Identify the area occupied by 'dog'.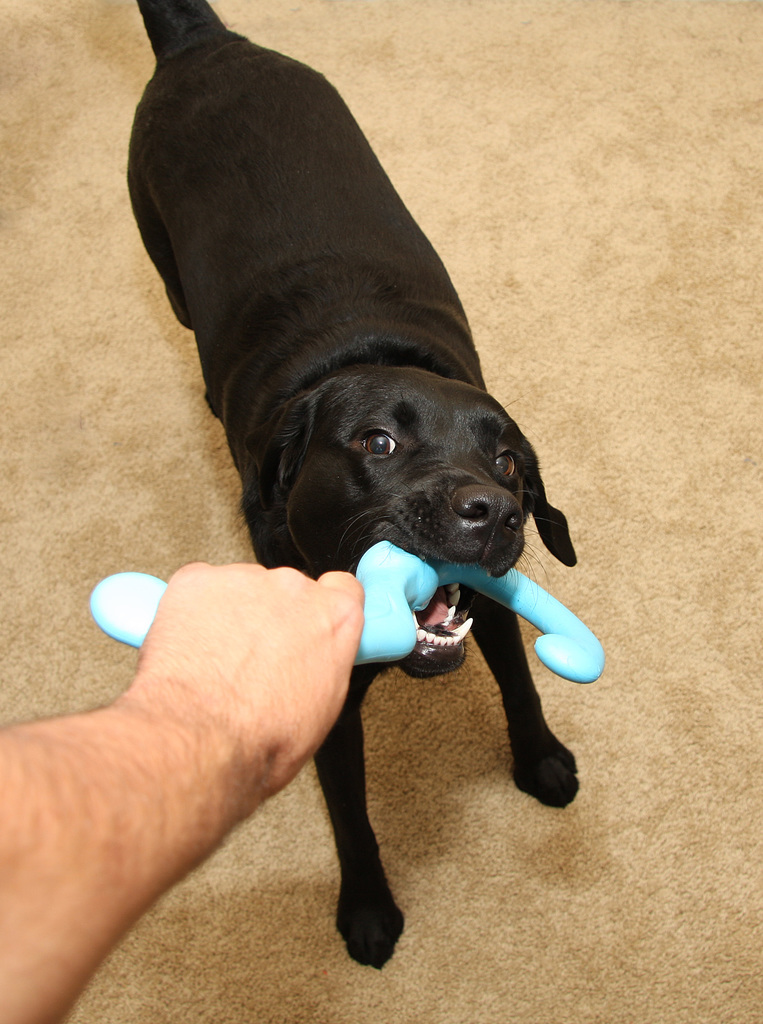
Area: 118,0,578,970.
